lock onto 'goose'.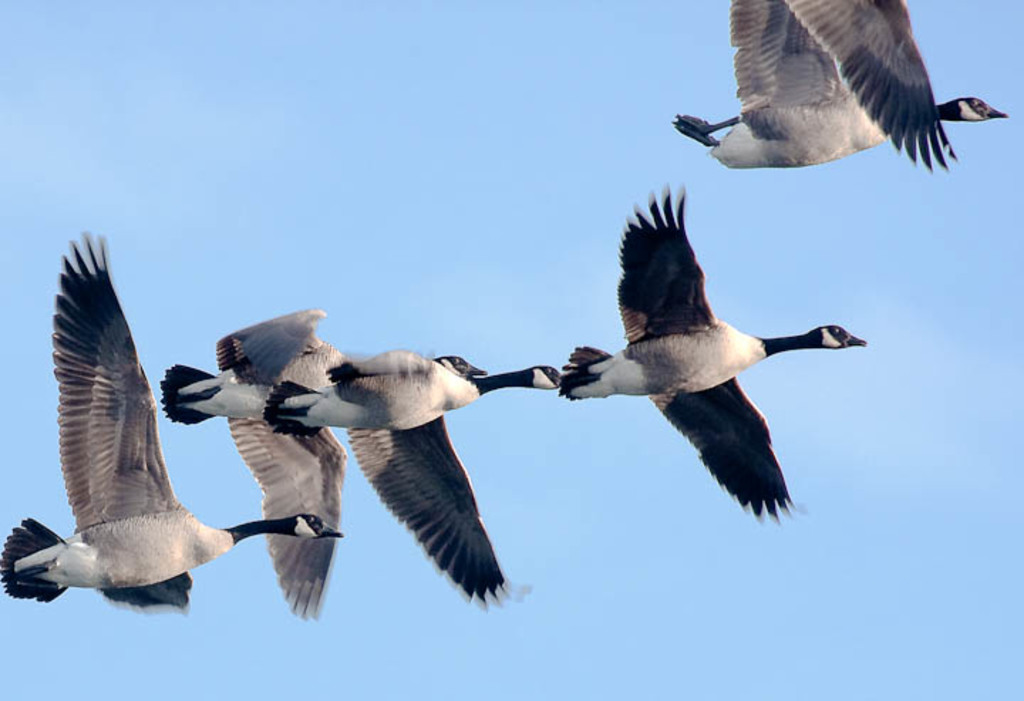
Locked: (x1=549, y1=205, x2=863, y2=535).
